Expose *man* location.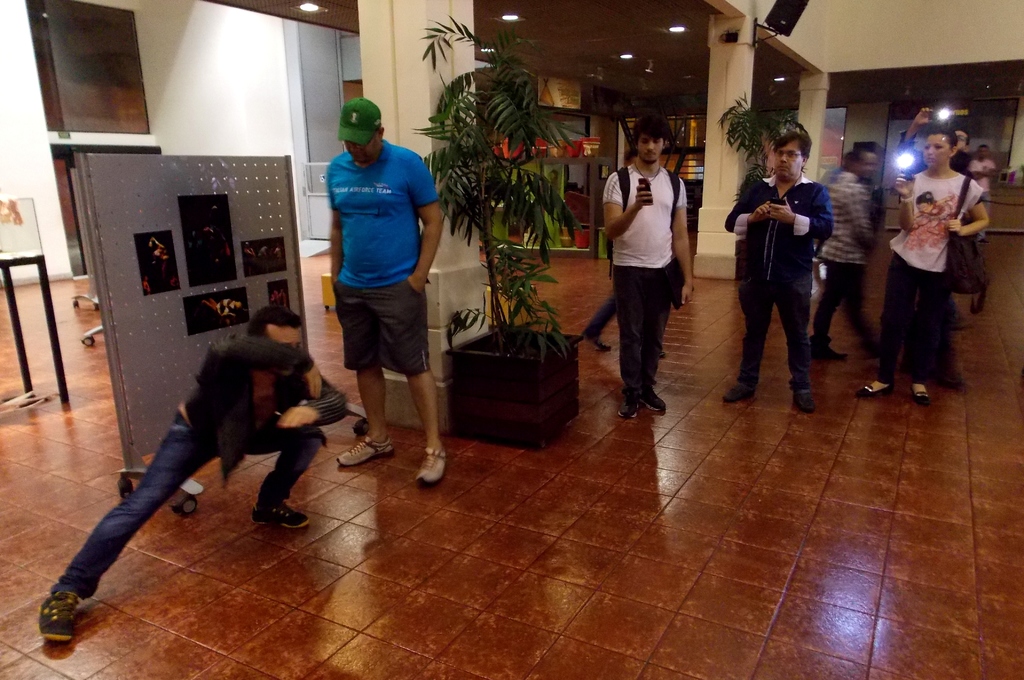
Exposed at select_region(35, 304, 333, 644).
